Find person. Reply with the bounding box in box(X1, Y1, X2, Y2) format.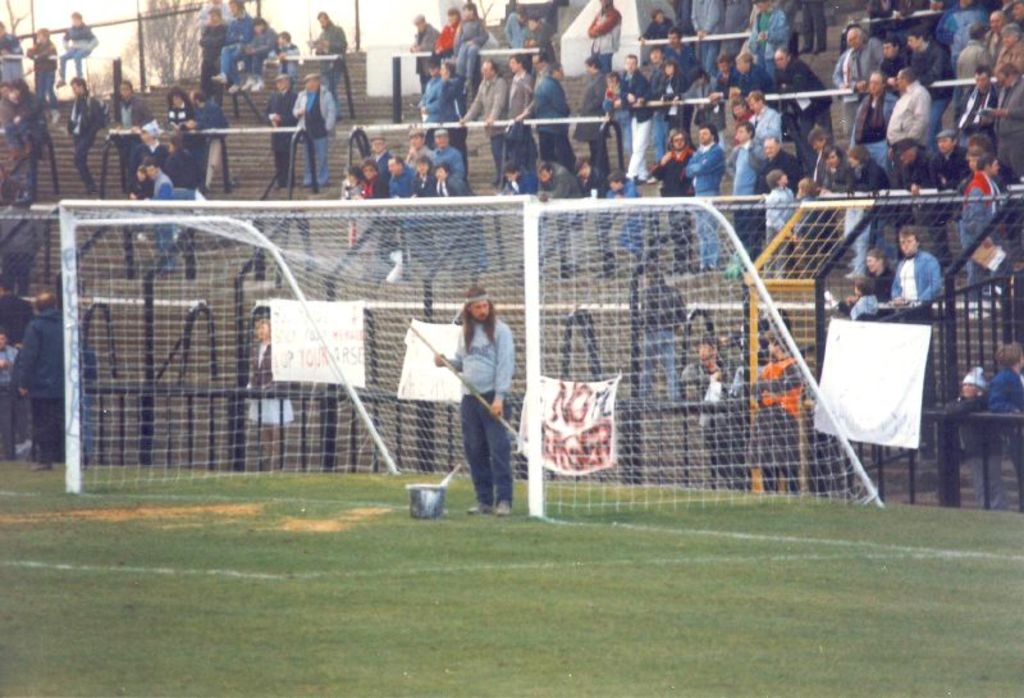
box(197, 9, 229, 78).
